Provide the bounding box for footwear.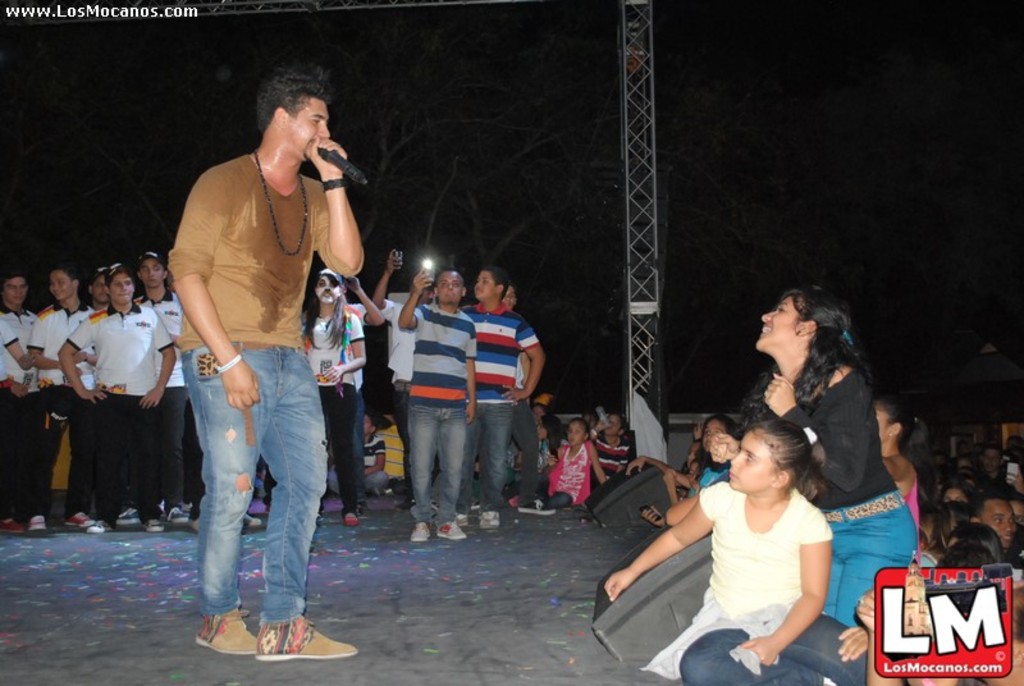
rect(168, 507, 189, 520).
